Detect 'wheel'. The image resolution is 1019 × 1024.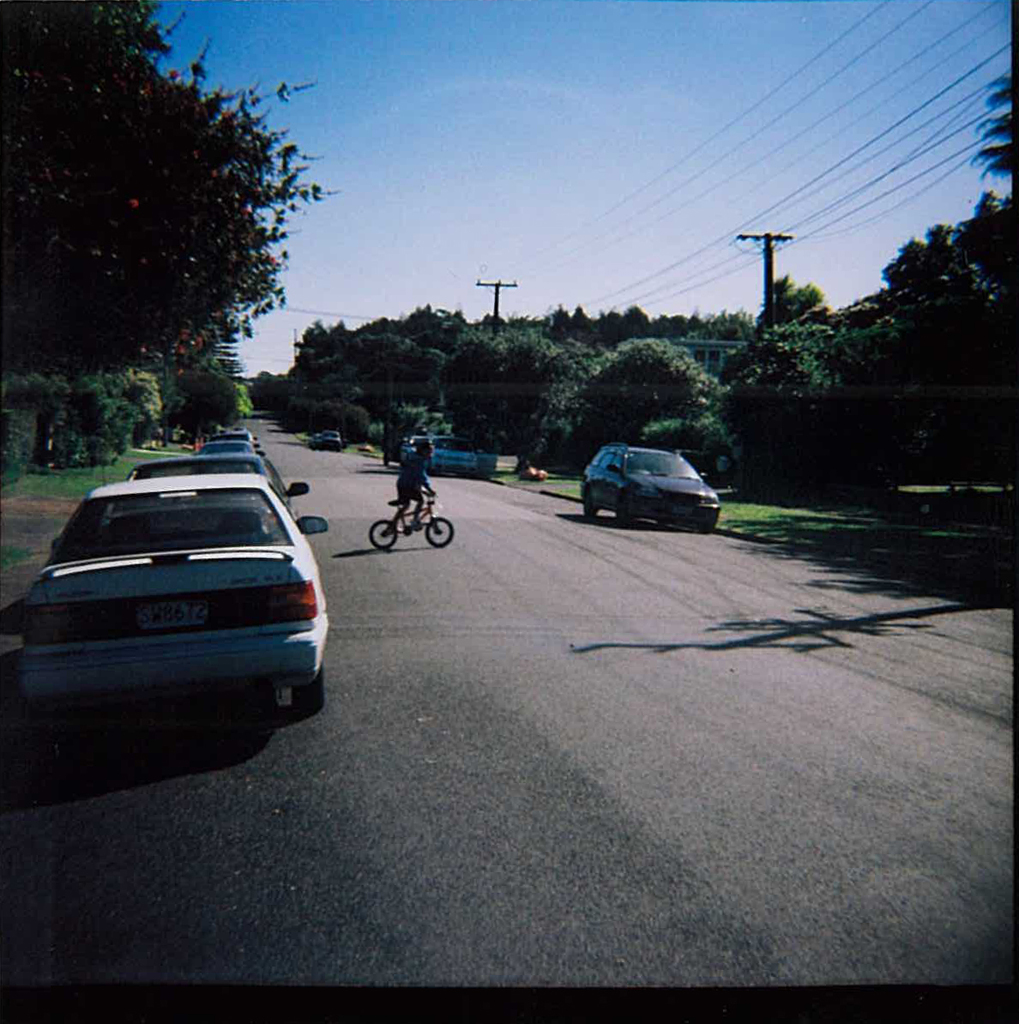
(x1=426, y1=520, x2=456, y2=551).
